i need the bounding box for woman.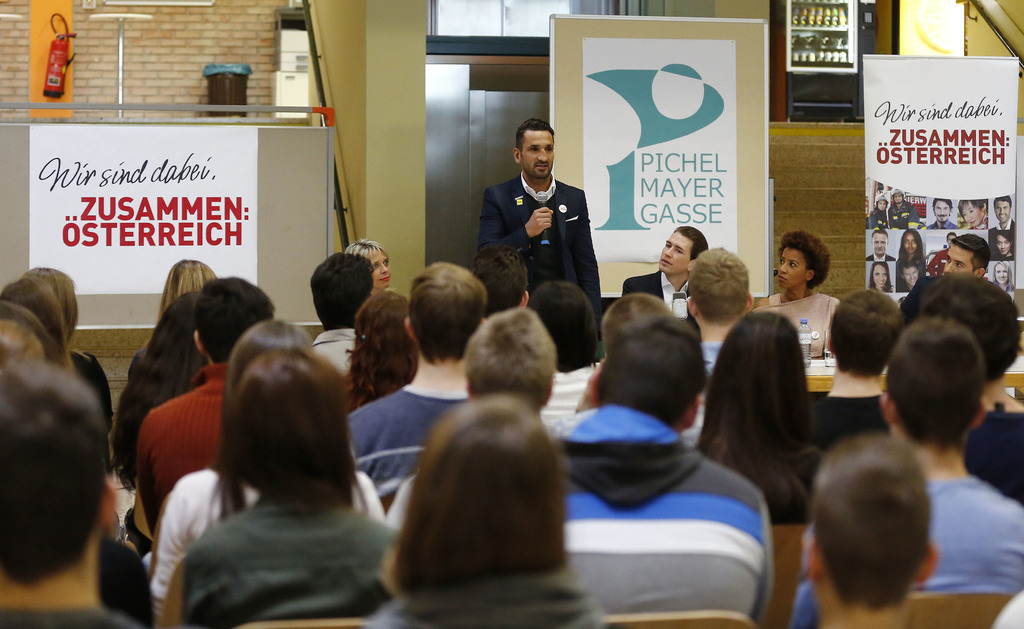
Here it is: l=870, t=266, r=892, b=293.
